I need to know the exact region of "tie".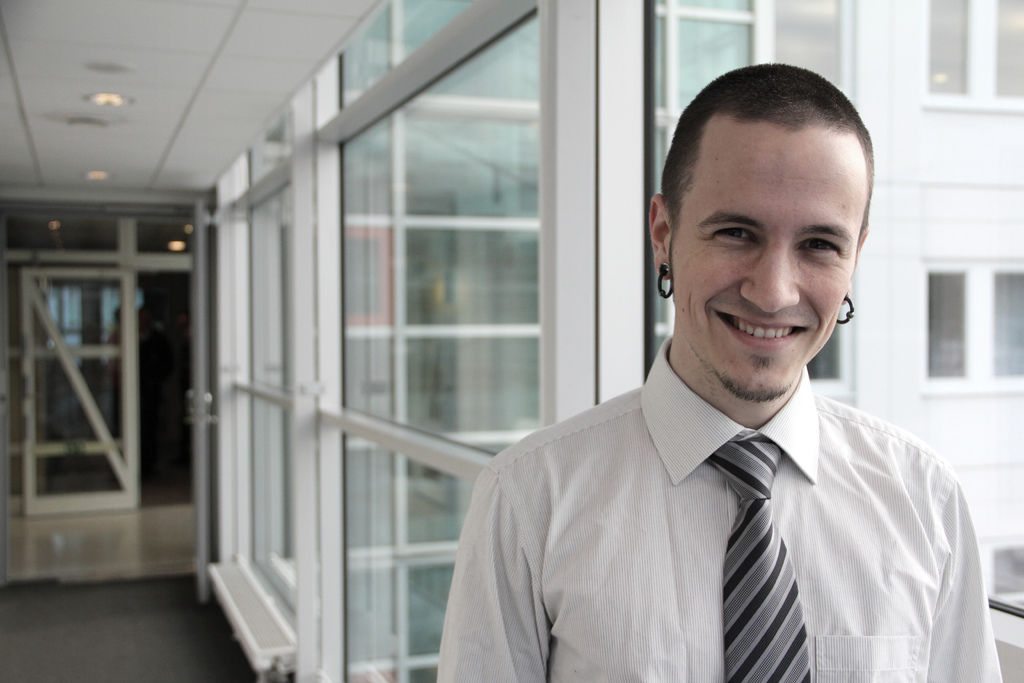
Region: l=704, t=436, r=813, b=682.
